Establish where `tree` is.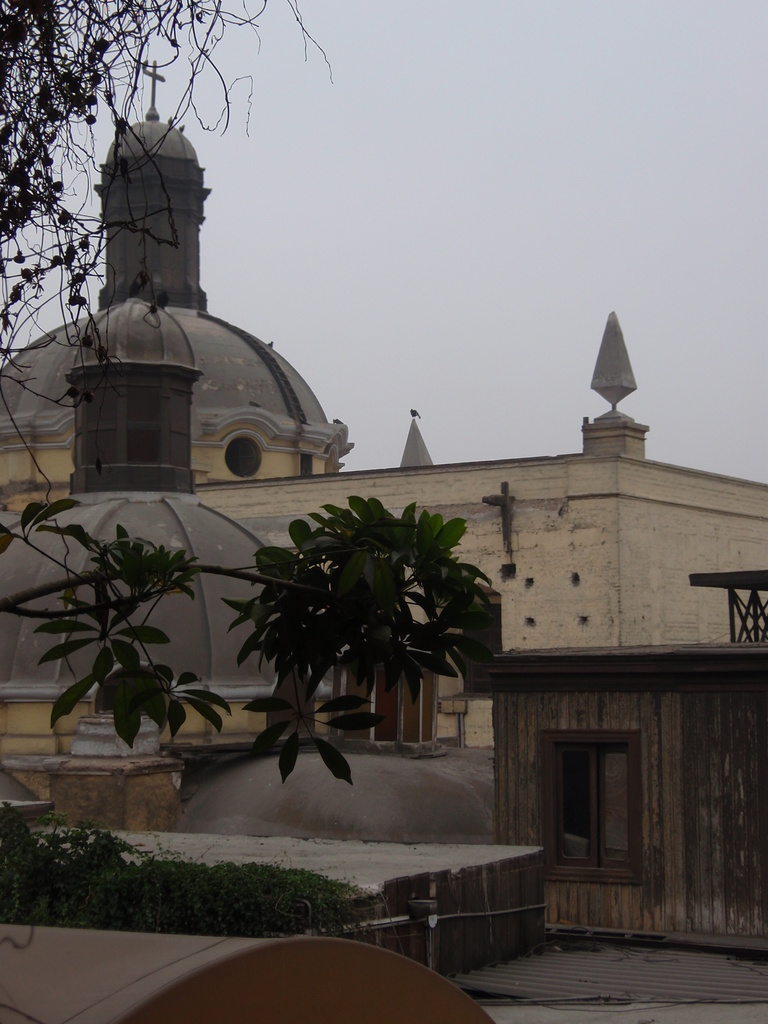
Established at Rect(0, 0, 334, 668).
